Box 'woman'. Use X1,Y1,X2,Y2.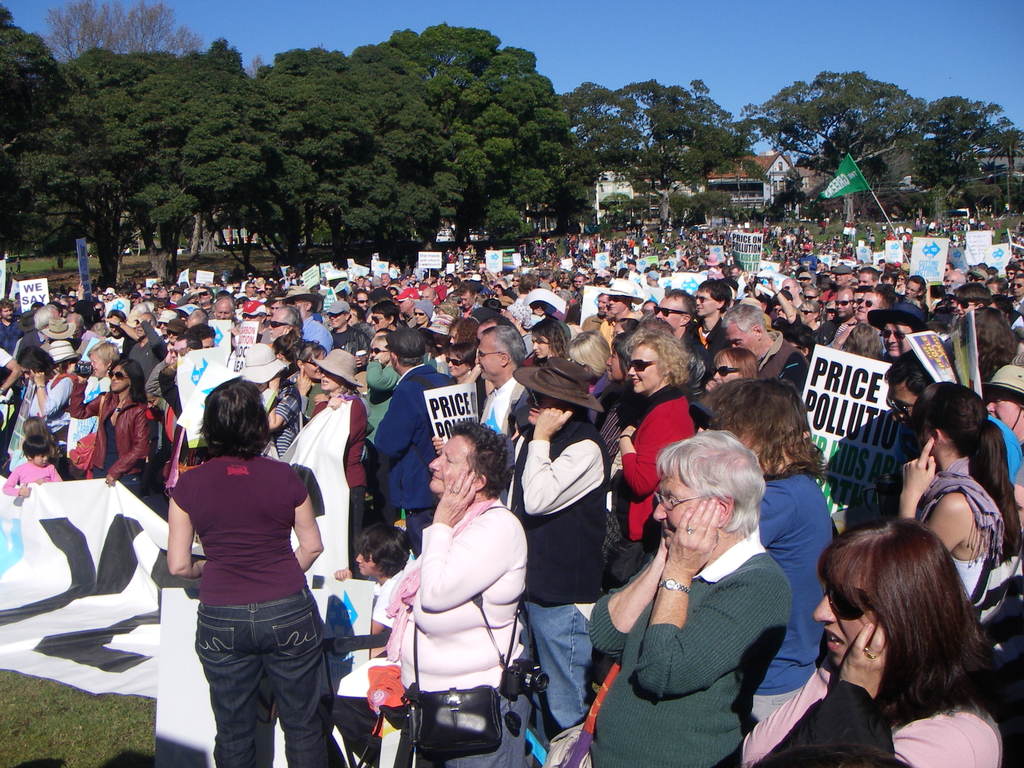
9,348,72,474.
